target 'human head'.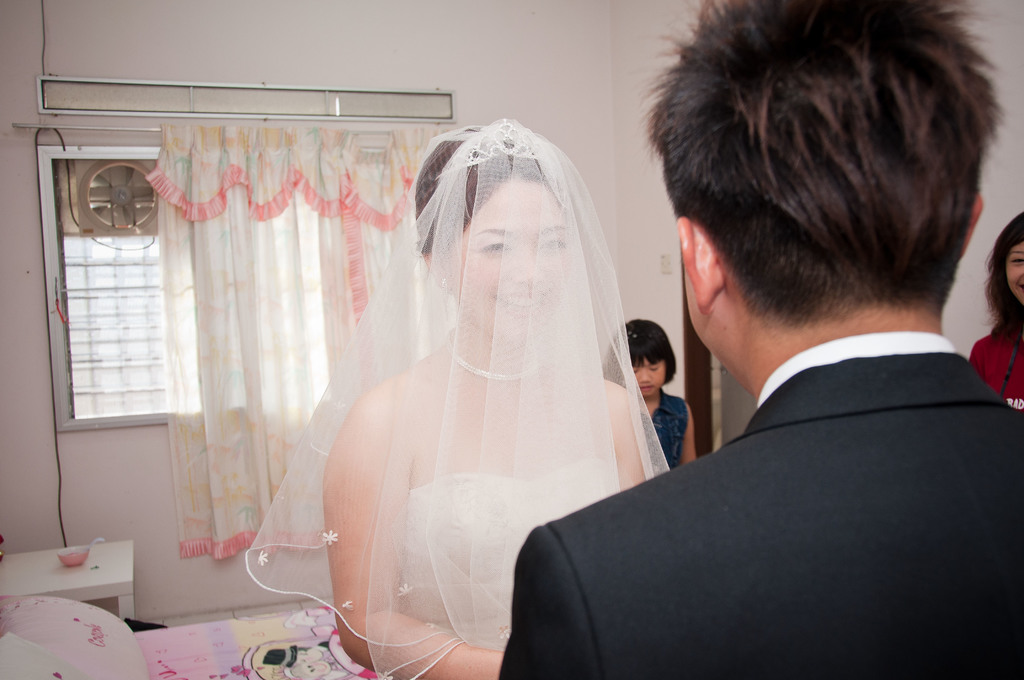
Target region: bbox=[992, 211, 1023, 304].
